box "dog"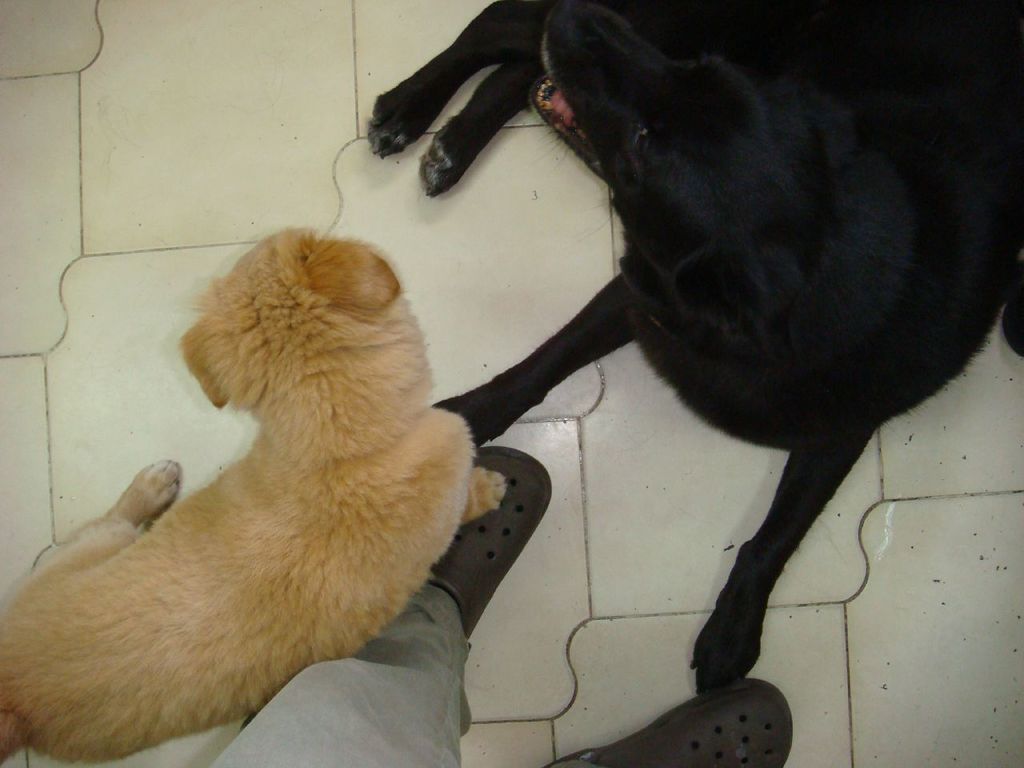
{"left": 0, "top": 222, "right": 509, "bottom": 765}
